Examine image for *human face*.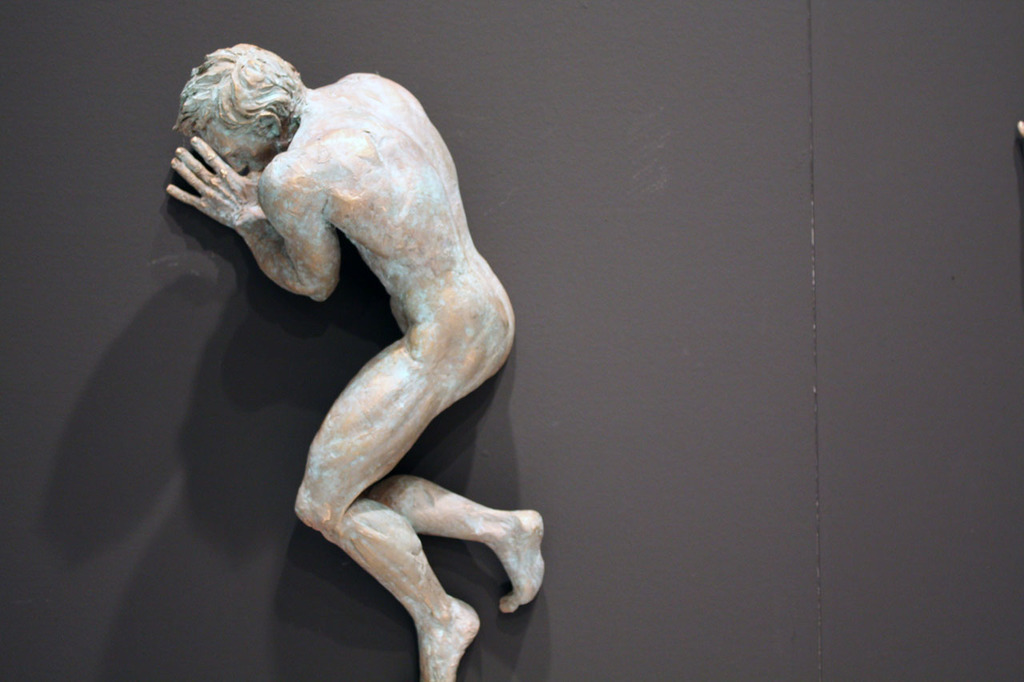
Examination result: 203, 122, 279, 172.
